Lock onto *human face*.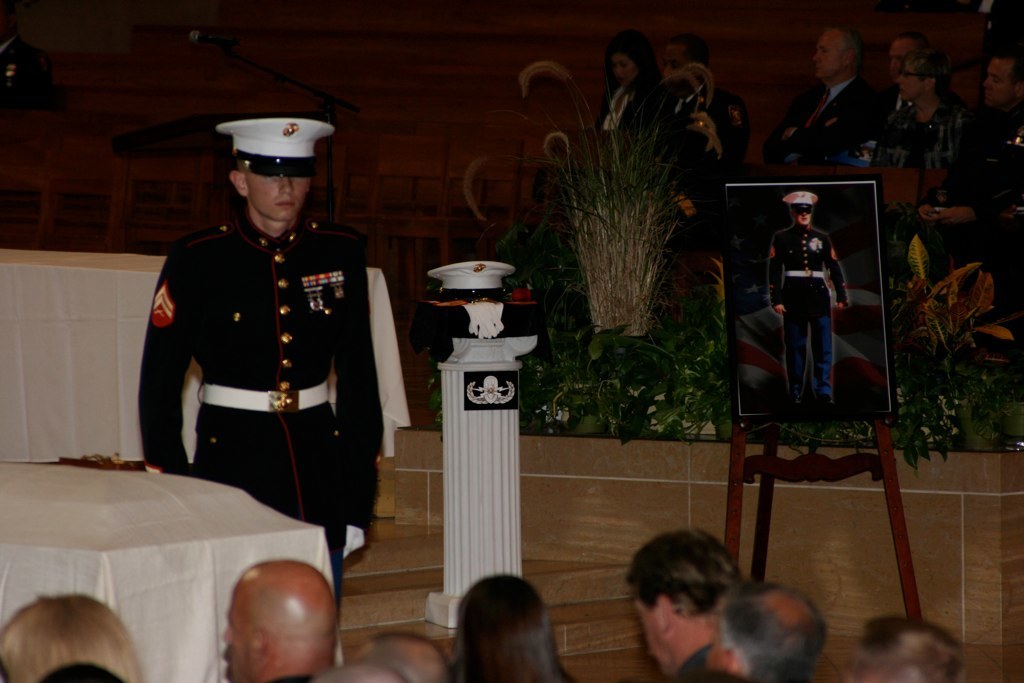
Locked: (244,173,307,218).
